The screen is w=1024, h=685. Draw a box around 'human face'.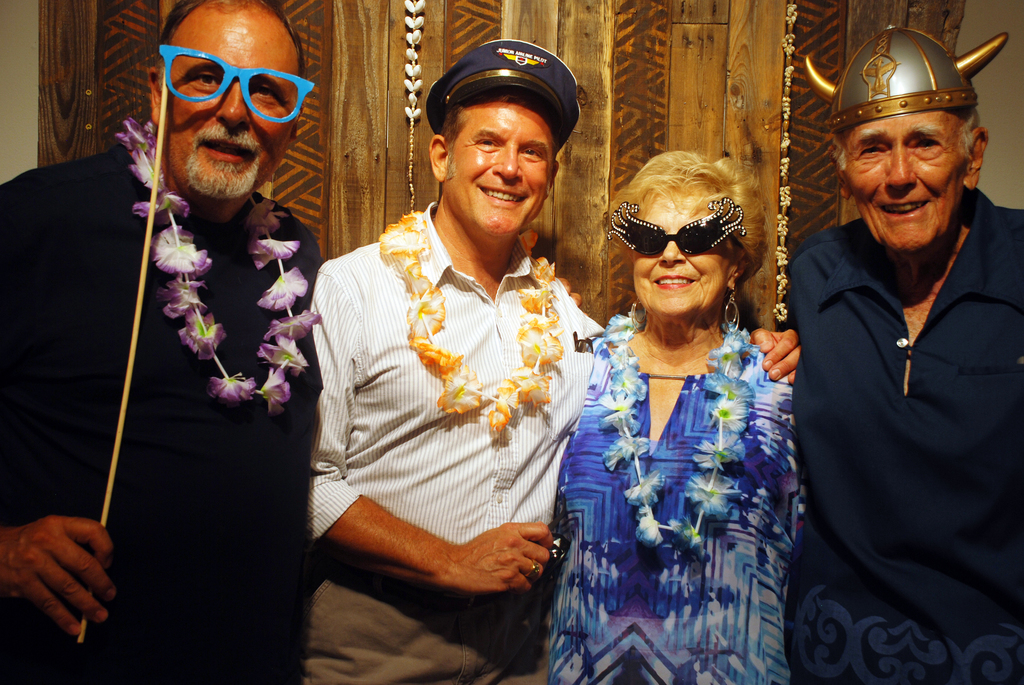
select_region(452, 104, 551, 241).
